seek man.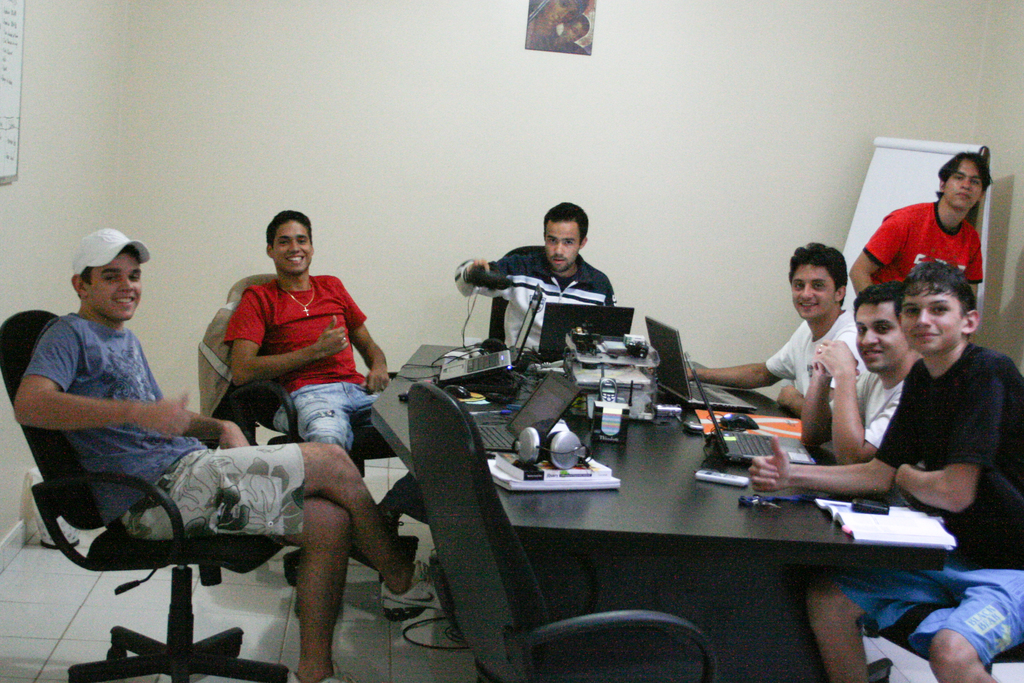
794, 290, 932, 465.
